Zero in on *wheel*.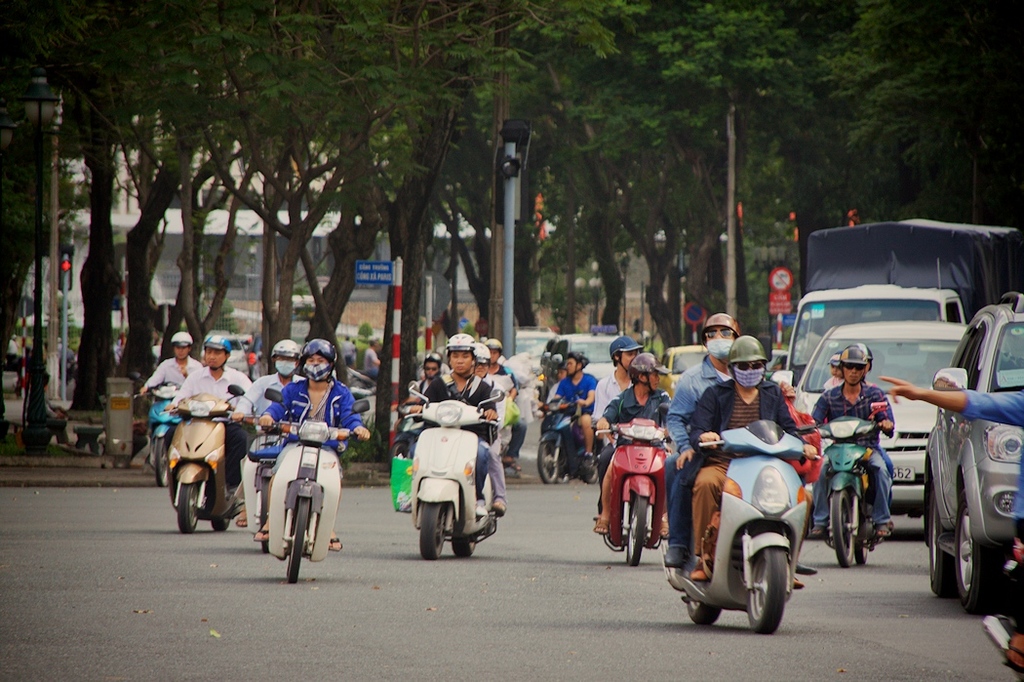
Zeroed in: [831,491,855,565].
